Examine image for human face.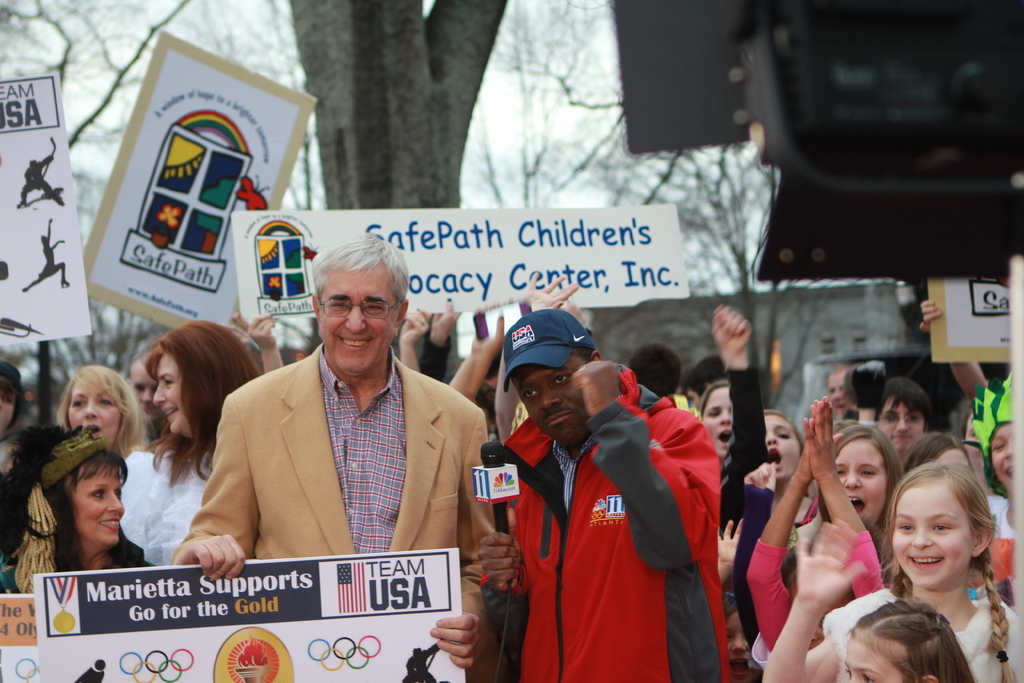
Examination result: [left=701, top=386, right=735, bottom=459].
